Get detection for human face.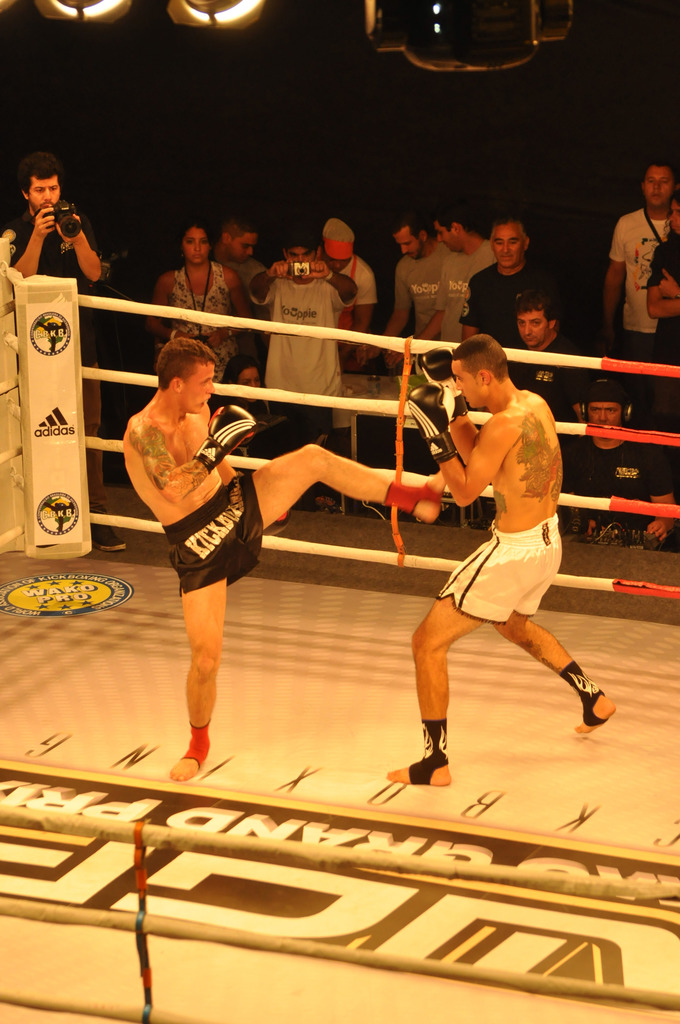
Detection: box(32, 180, 60, 214).
